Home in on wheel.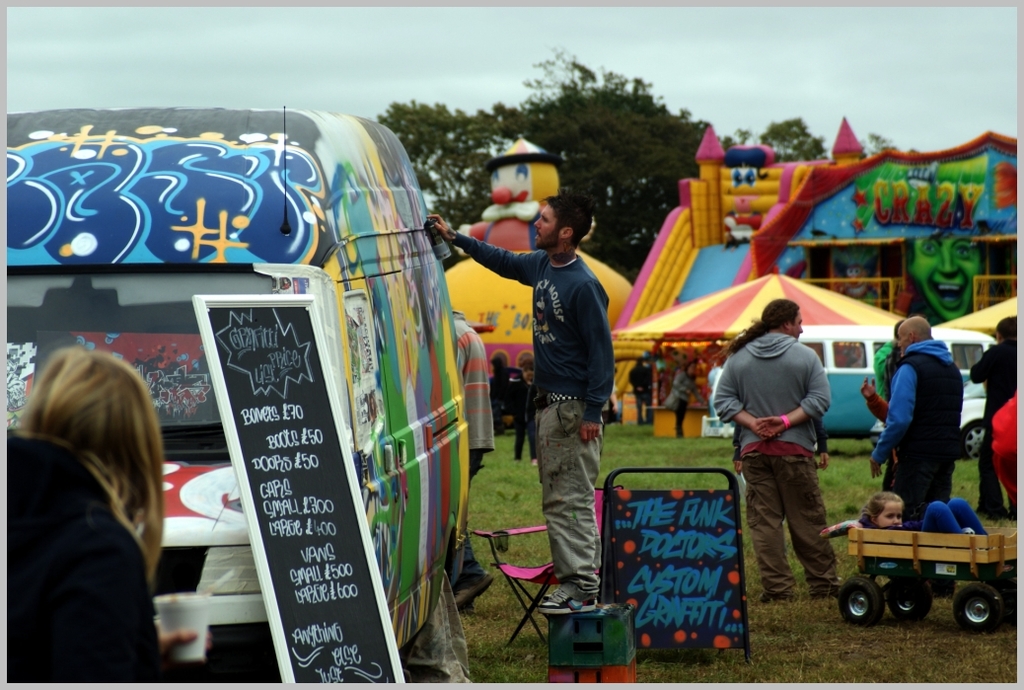
Homed in at {"left": 957, "top": 420, "right": 986, "bottom": 461}.
